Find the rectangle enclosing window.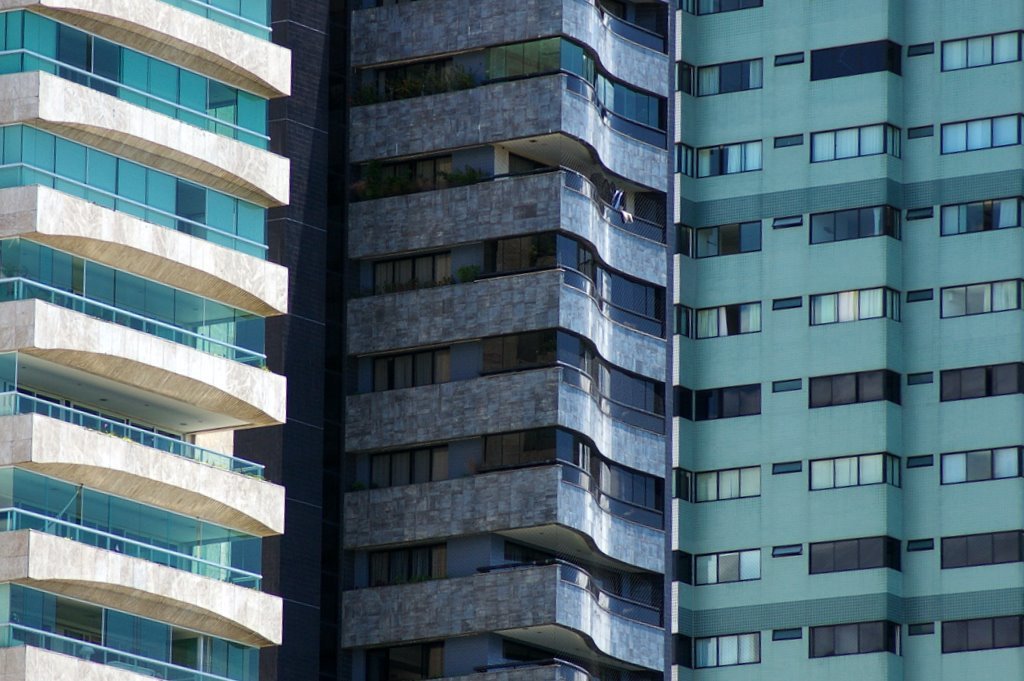
bbox=[805, 206, 900, 248].
